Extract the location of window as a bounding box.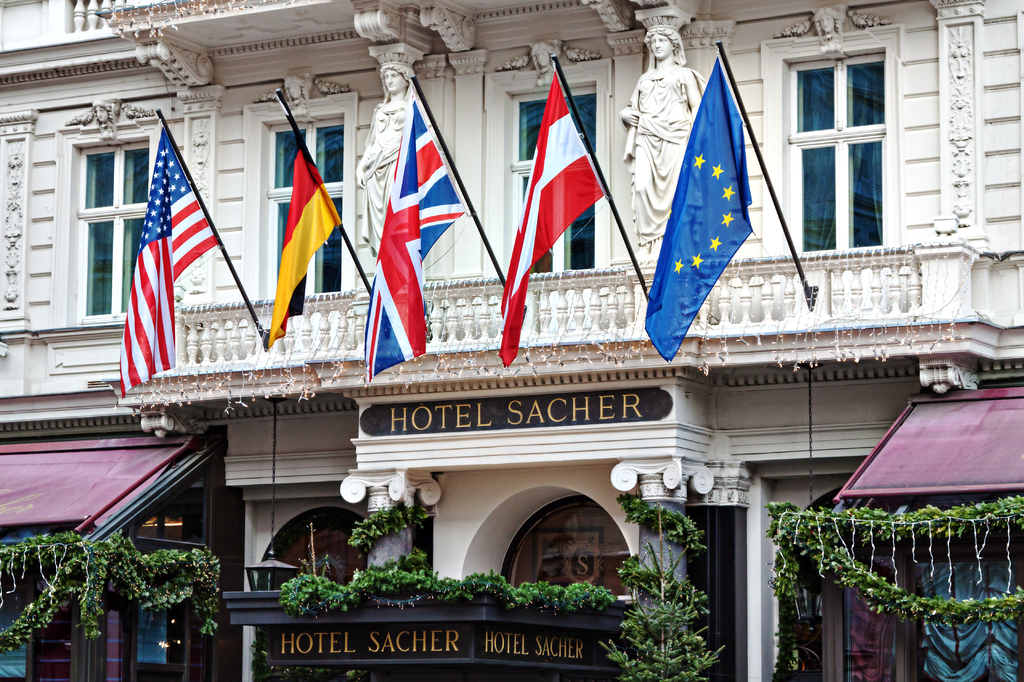
box=[46, 113, 161, 331].
